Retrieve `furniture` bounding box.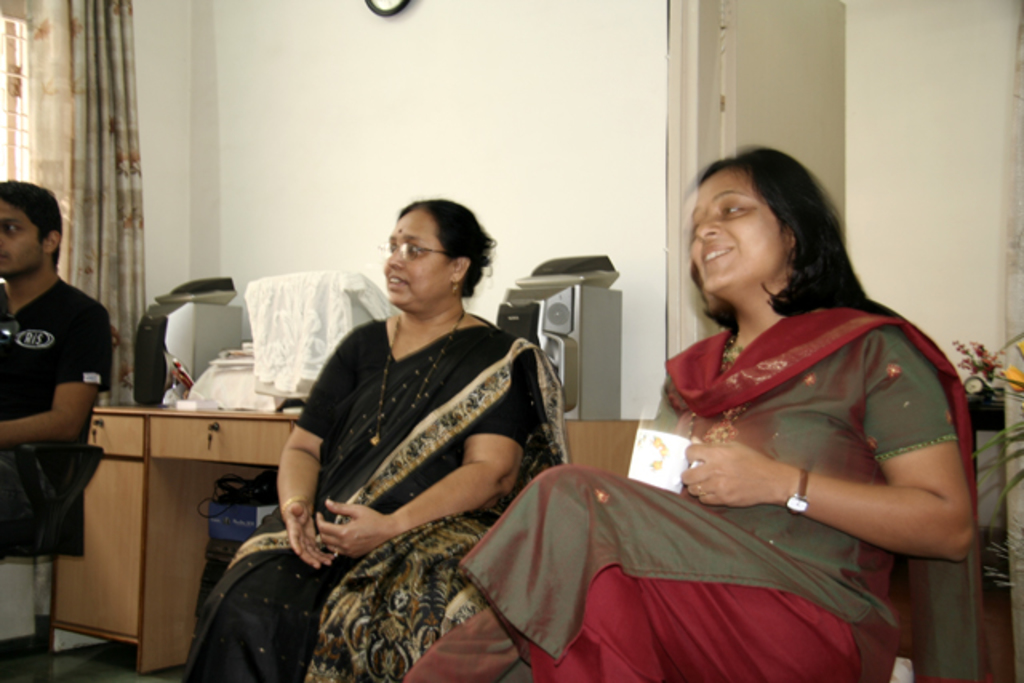
Bounding box: region(565, 417, 658, 478).
